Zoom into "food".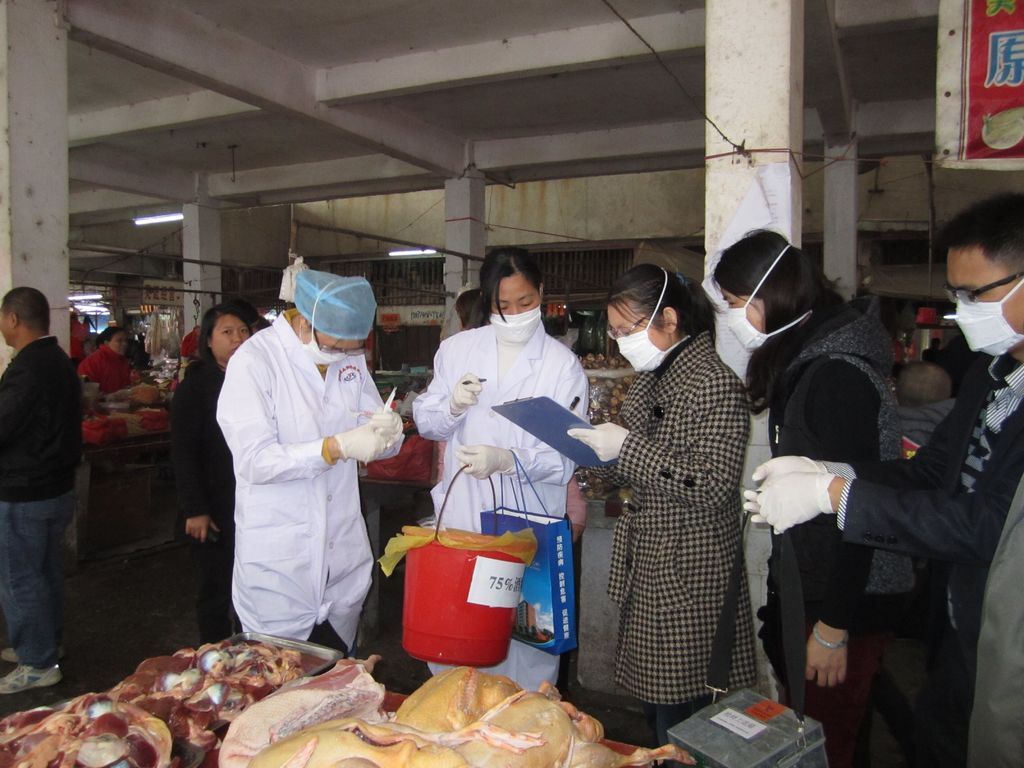
Zoom target: [220,657,389,767].
